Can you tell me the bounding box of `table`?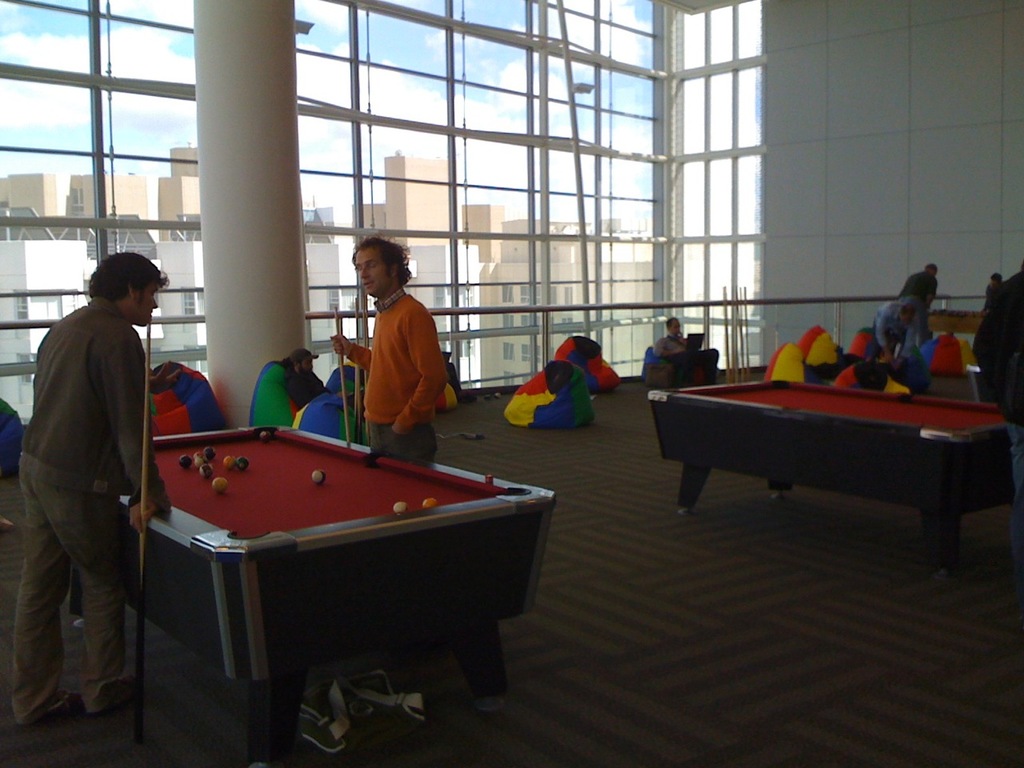
(657, 370, 1013, 548).
